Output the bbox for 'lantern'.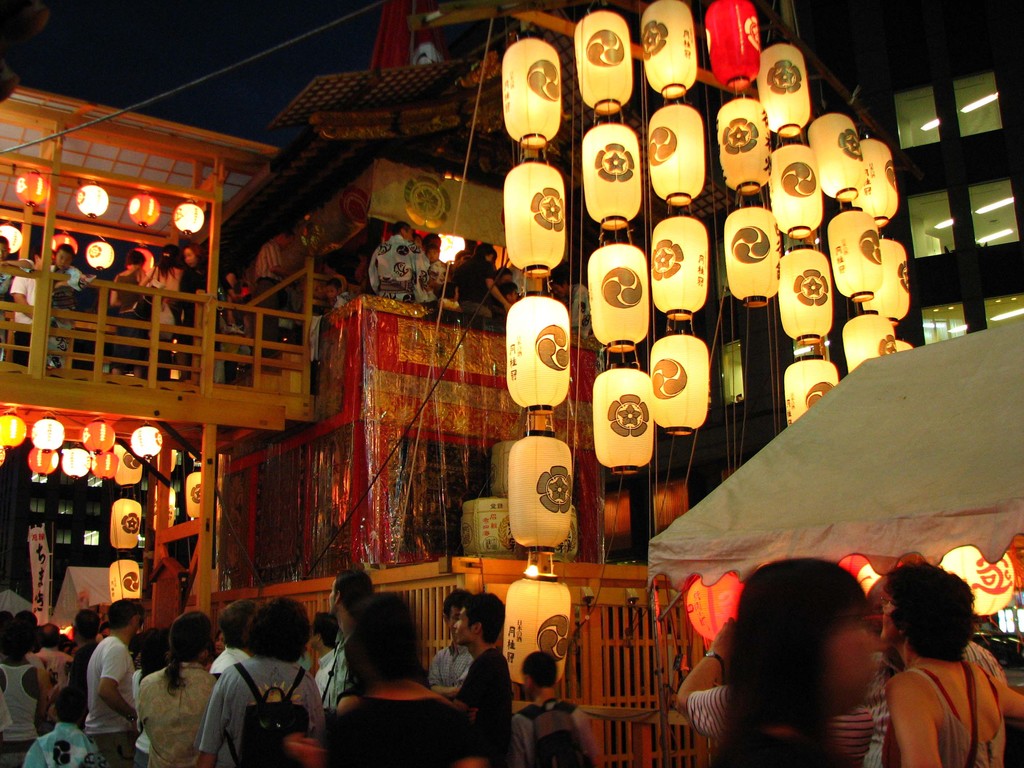
left=591, top=364, right=652, bottom=467.
